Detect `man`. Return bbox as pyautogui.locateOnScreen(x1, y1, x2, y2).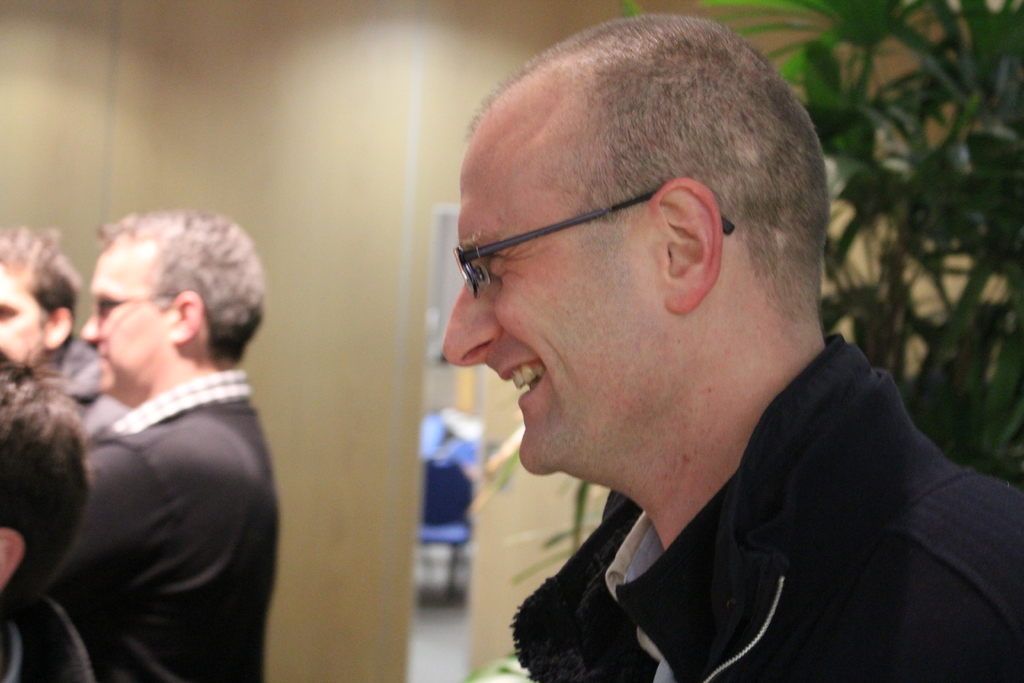
pyautogui.locateOnScreen(439, 12, 1023, 682).
